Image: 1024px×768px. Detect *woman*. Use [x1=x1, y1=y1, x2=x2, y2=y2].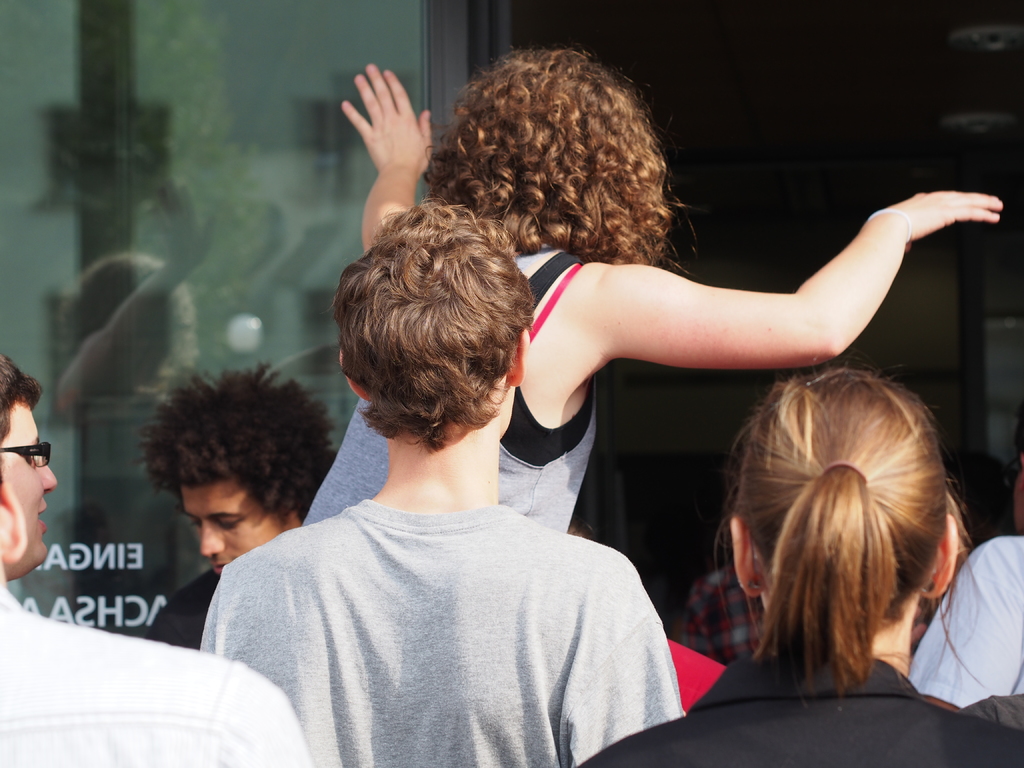
[x1=564, y1=356, x2=1023, y2=767].
